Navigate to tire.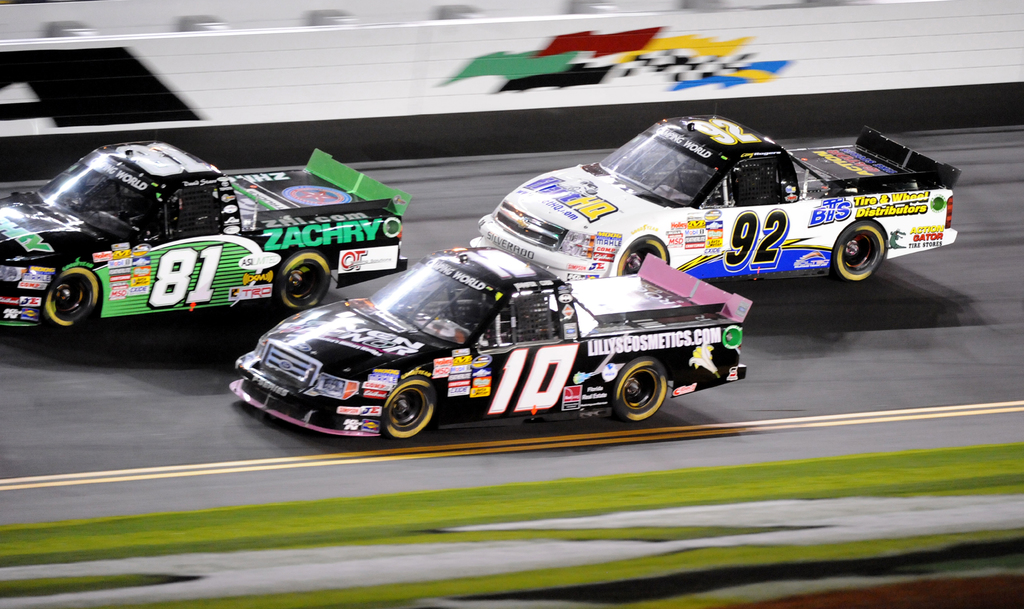
Navigation target: BBox(273, 249, 332, 310).
